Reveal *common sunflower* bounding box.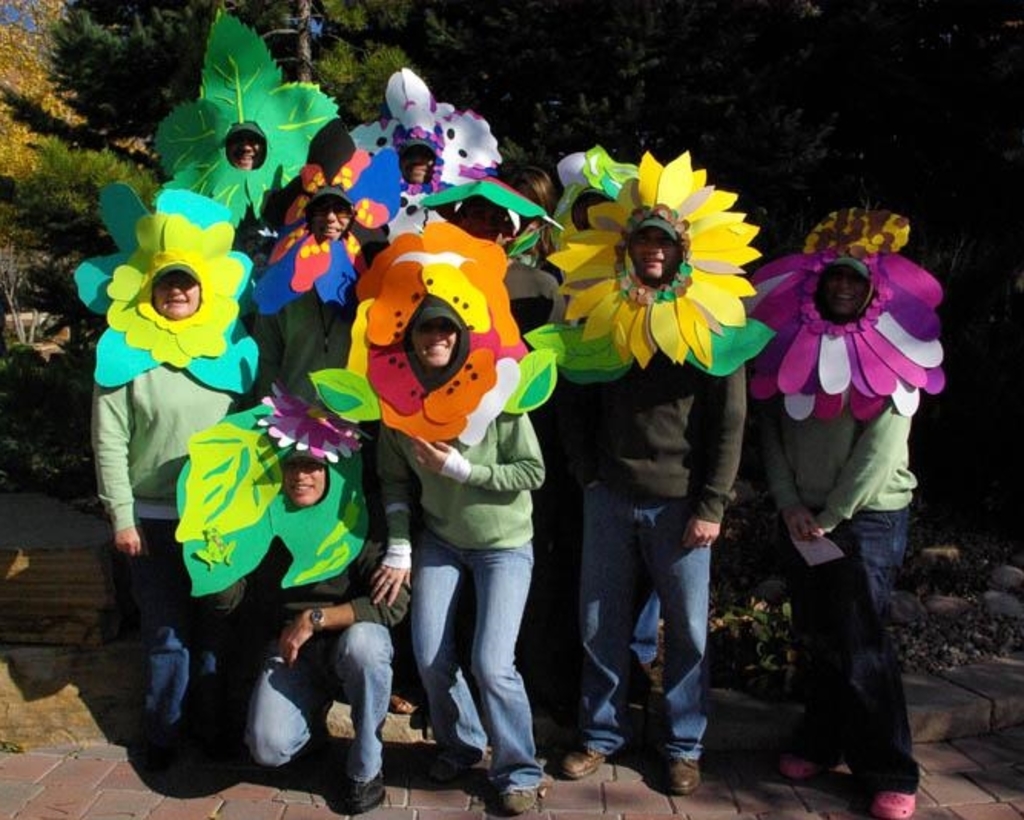
Revealed: region(550, 147, 765, 370).
